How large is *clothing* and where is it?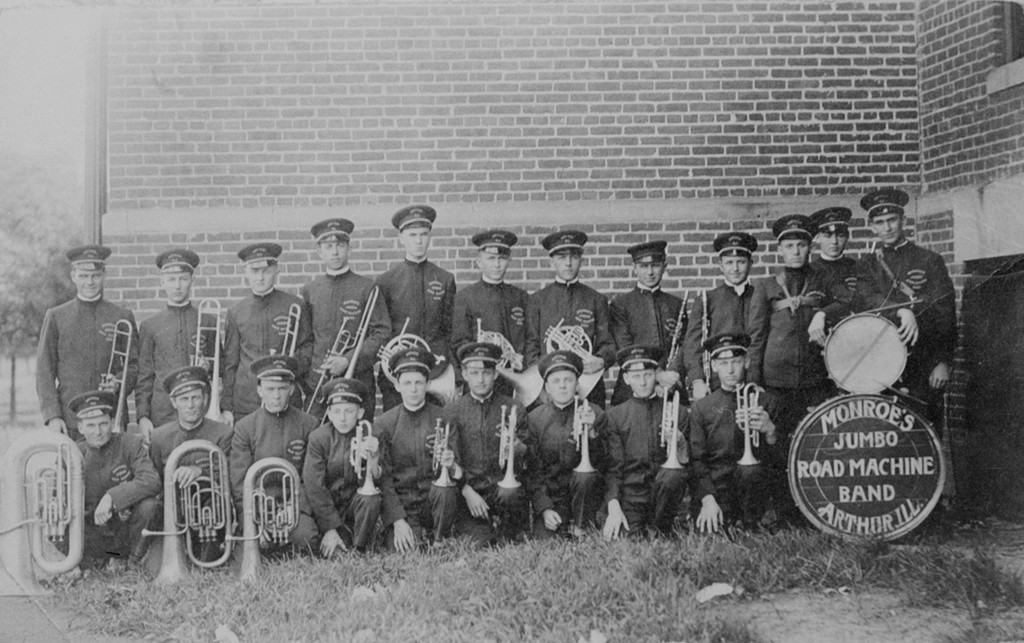
Bounding box: <region>224, 287, 316, 407</region>.
